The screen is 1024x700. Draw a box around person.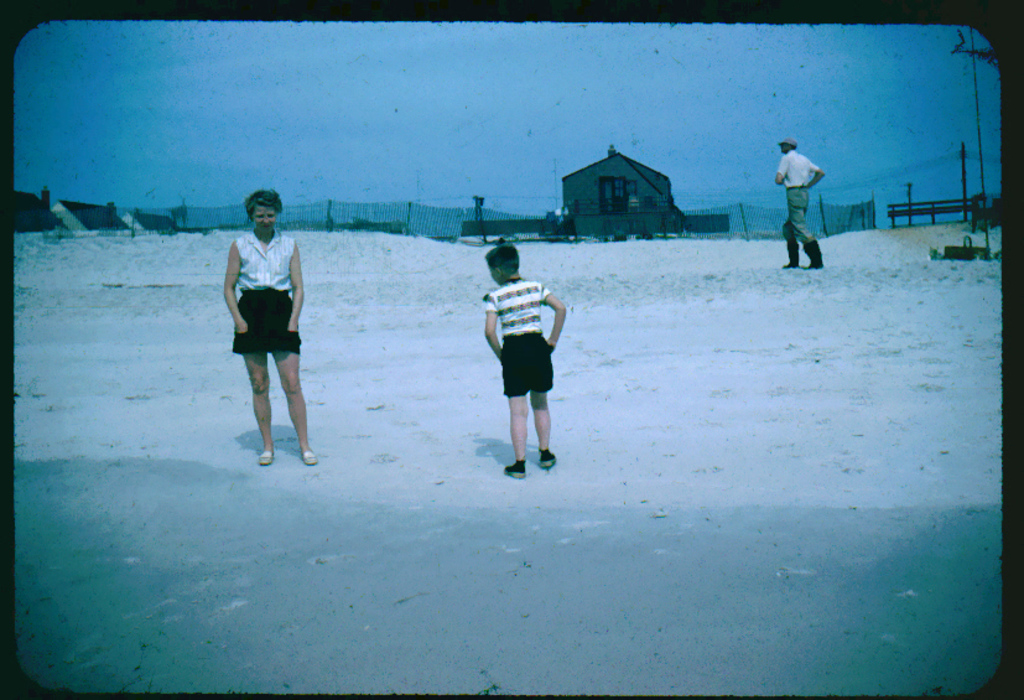
region(478, 249, 562, 478).
